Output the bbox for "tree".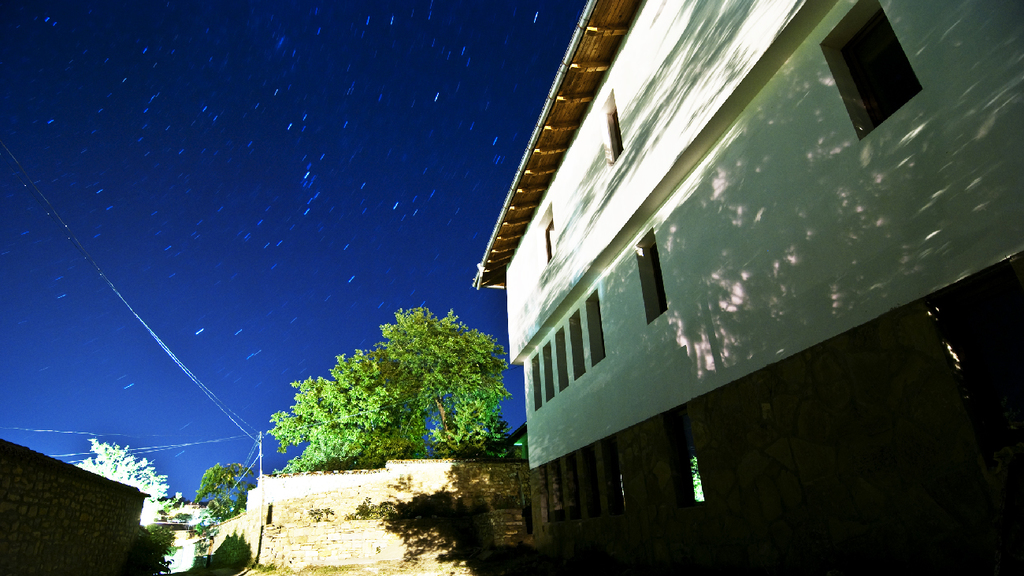
locate(258, 344, 417, 466).
